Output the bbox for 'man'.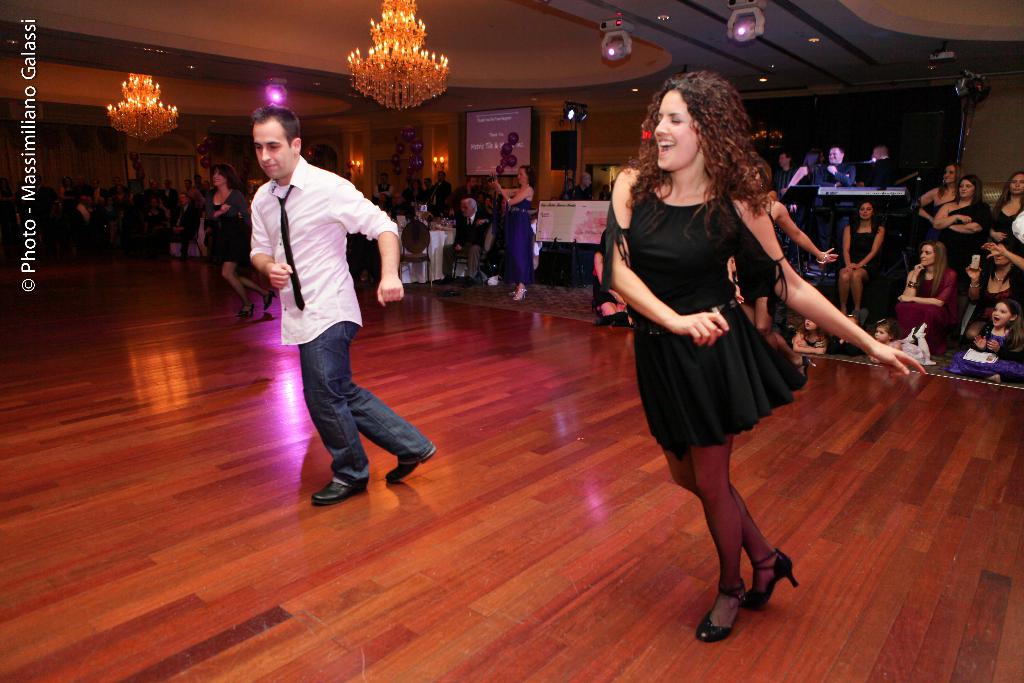
bbox=[373, 174, 396, 204].
